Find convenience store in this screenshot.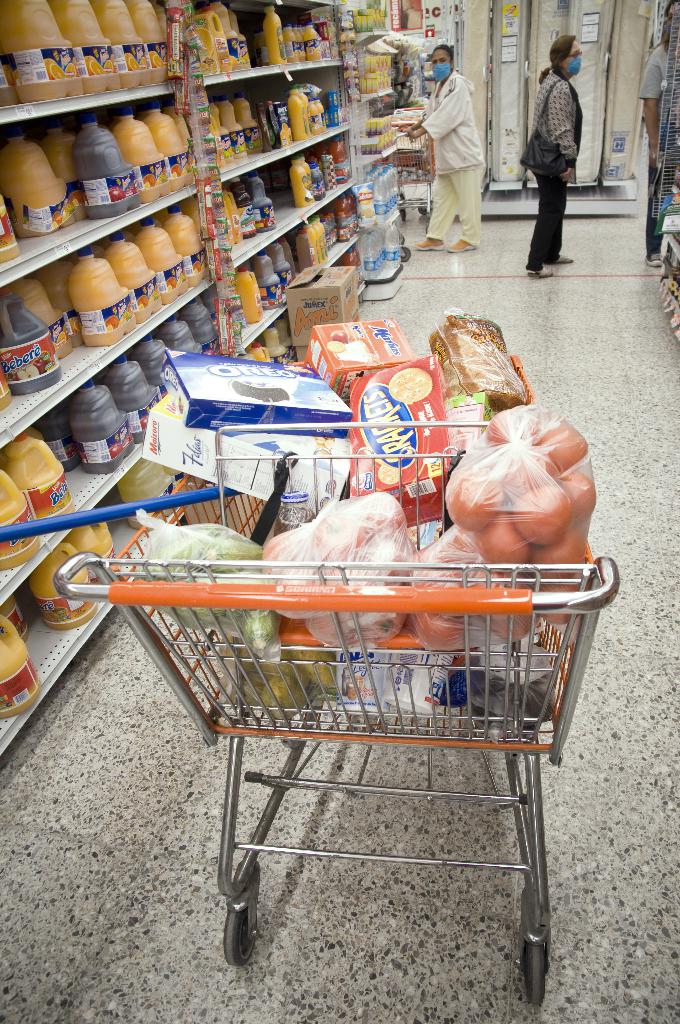
The bounding box for convenience store is select_region(20, 0, 668, 769).
